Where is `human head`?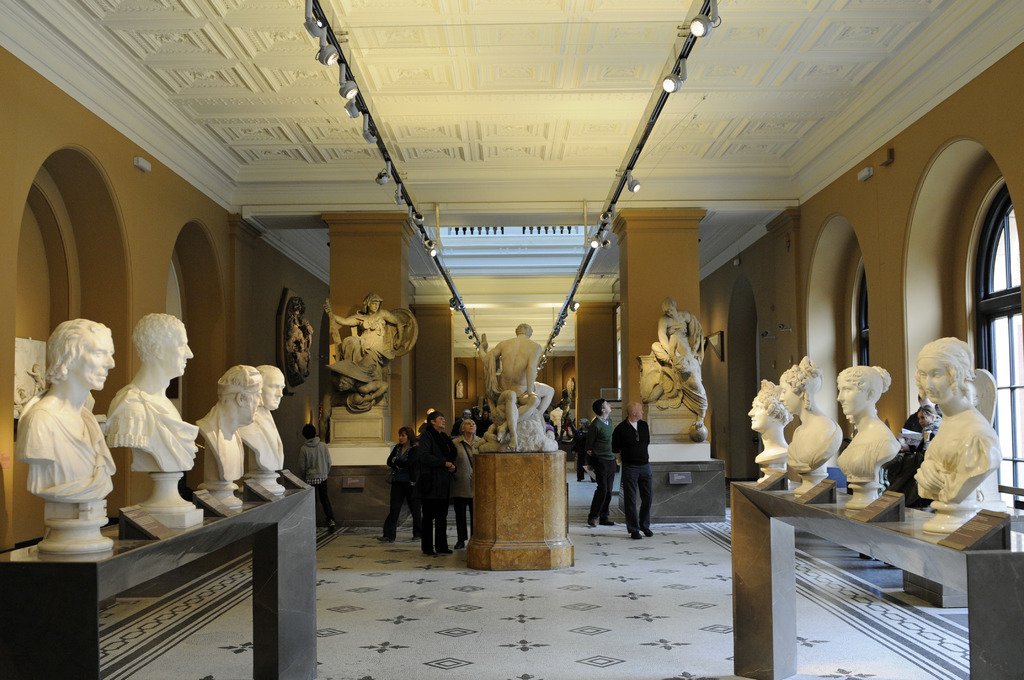
select_region(215, 364, 261, 425).
